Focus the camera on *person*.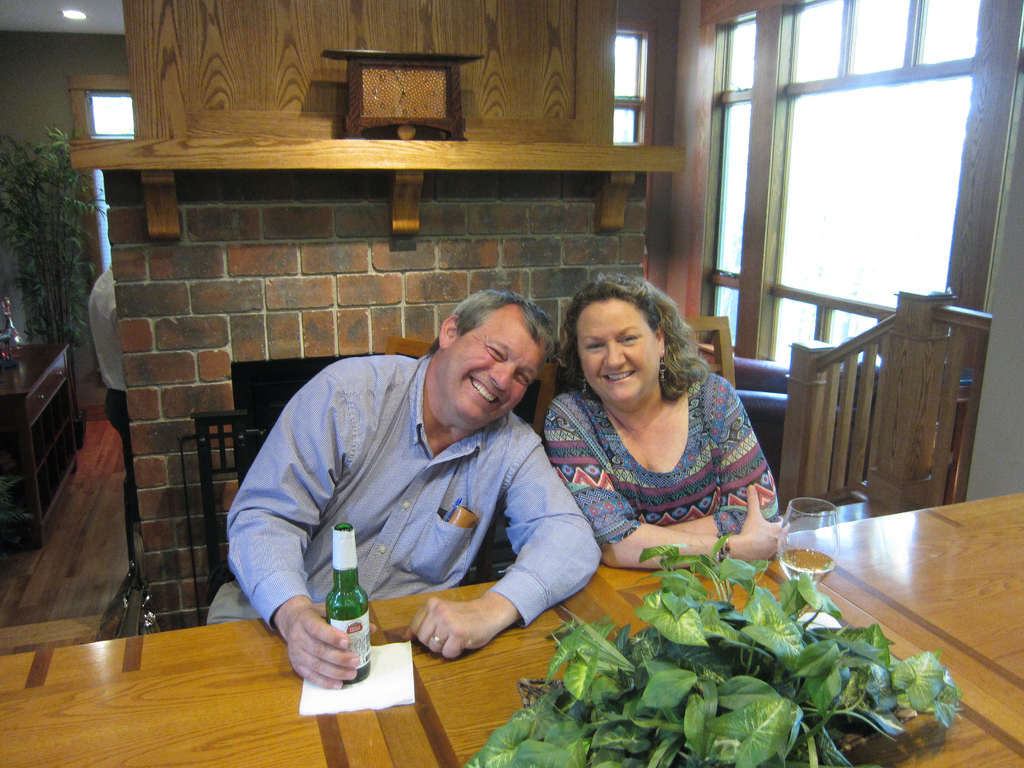
Focus region: <box>223,271,608,703</box>.
